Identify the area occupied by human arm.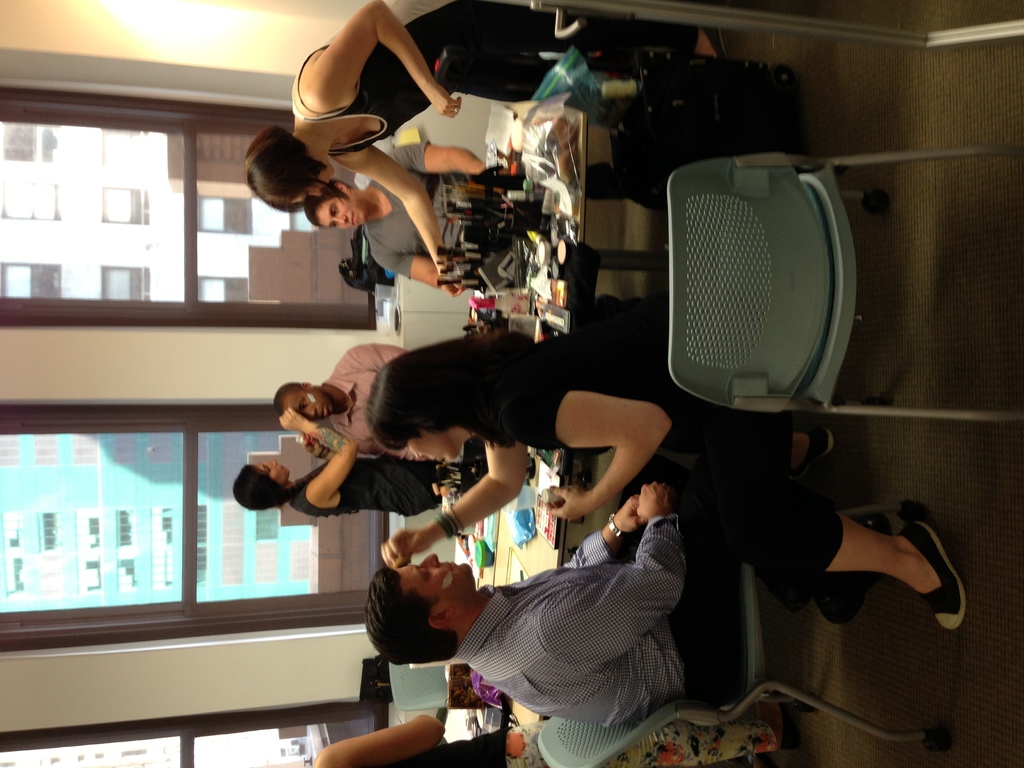
Area: bbox(367, 257, 465, 301).
